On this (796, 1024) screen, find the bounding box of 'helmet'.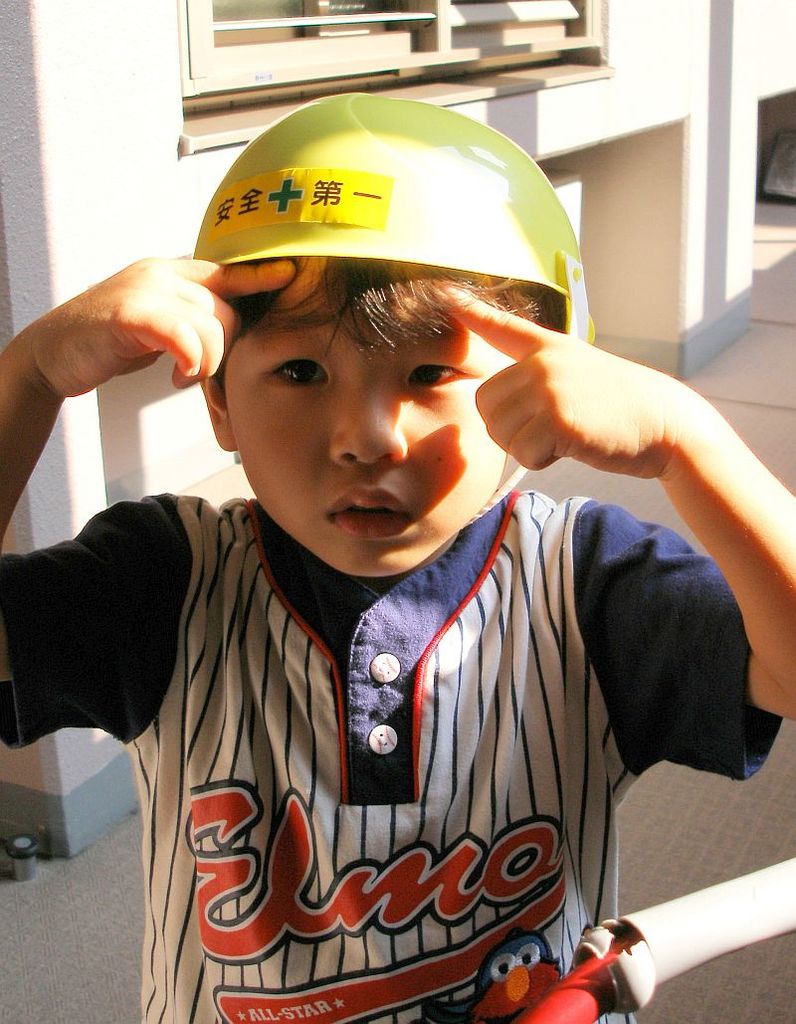
Bounding box: rect(137, 85, 641, 473).
